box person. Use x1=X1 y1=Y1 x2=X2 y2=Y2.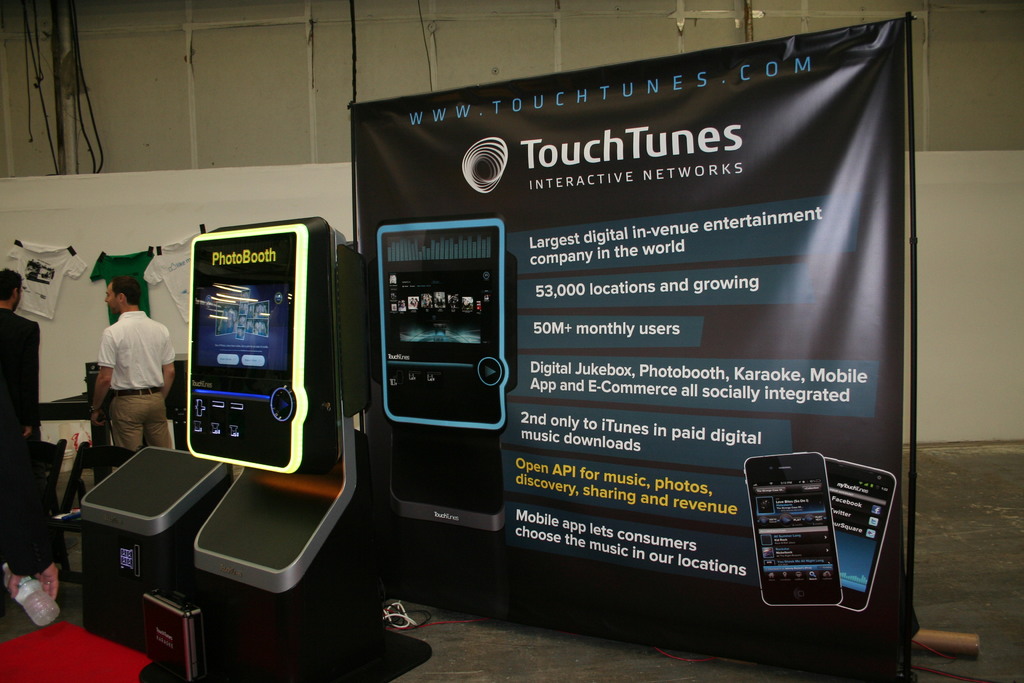
x1=0 y1=414 x2=62 y2=604.
